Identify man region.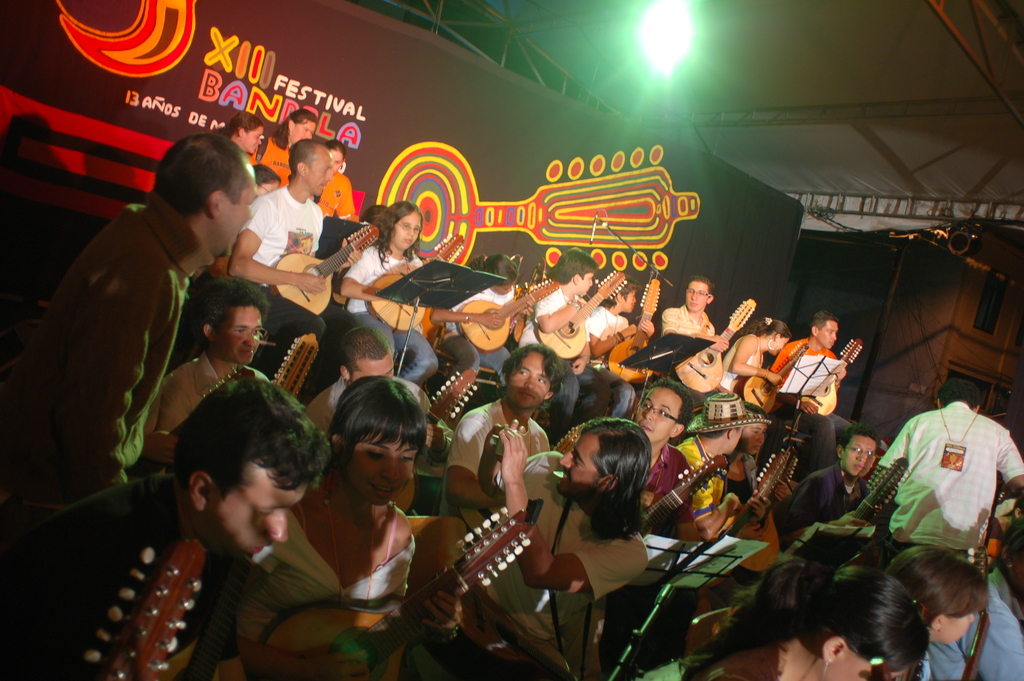
Region: (405, 416, 652, 680).
